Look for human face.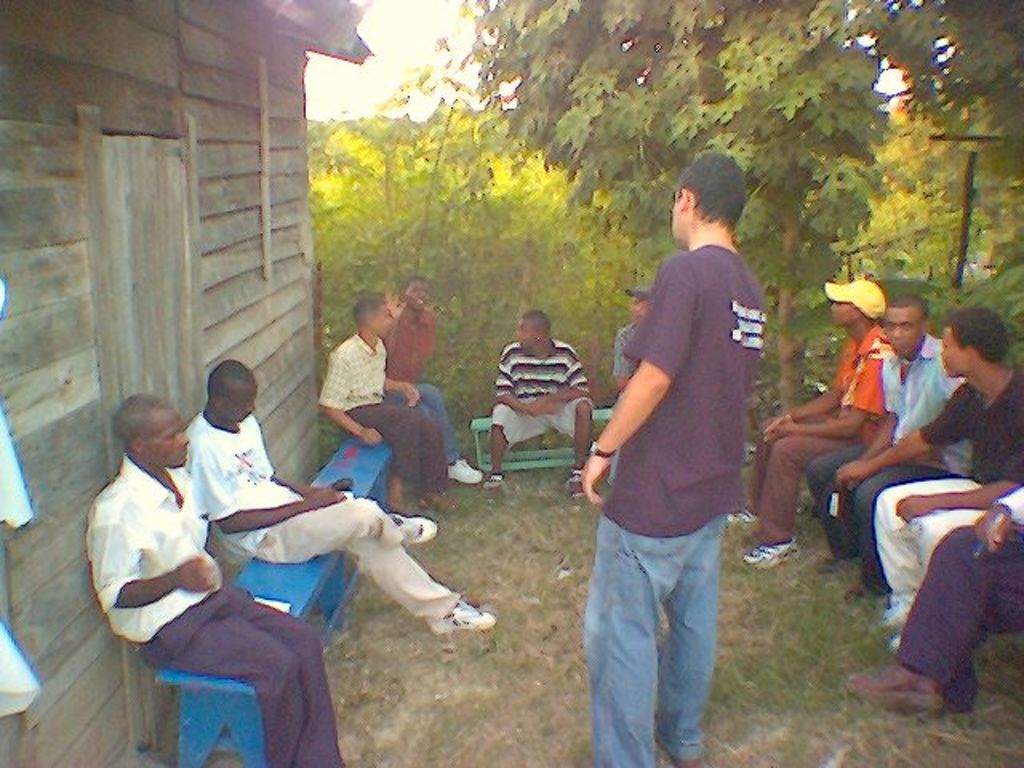
Found: 405 282 430 312.
